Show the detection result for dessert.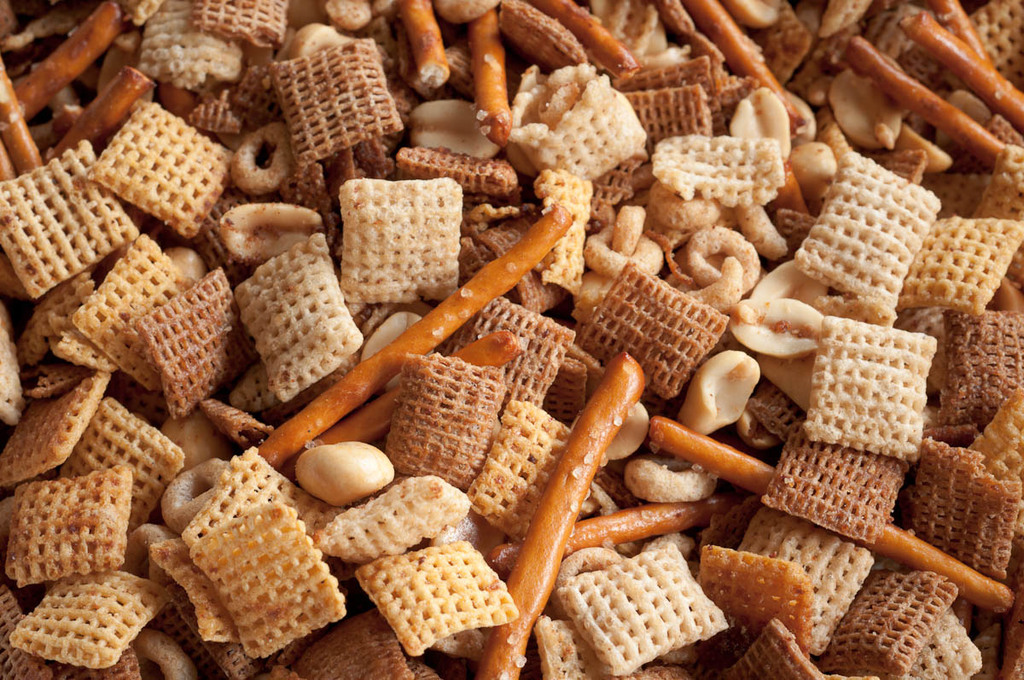
195,505,335,666.
